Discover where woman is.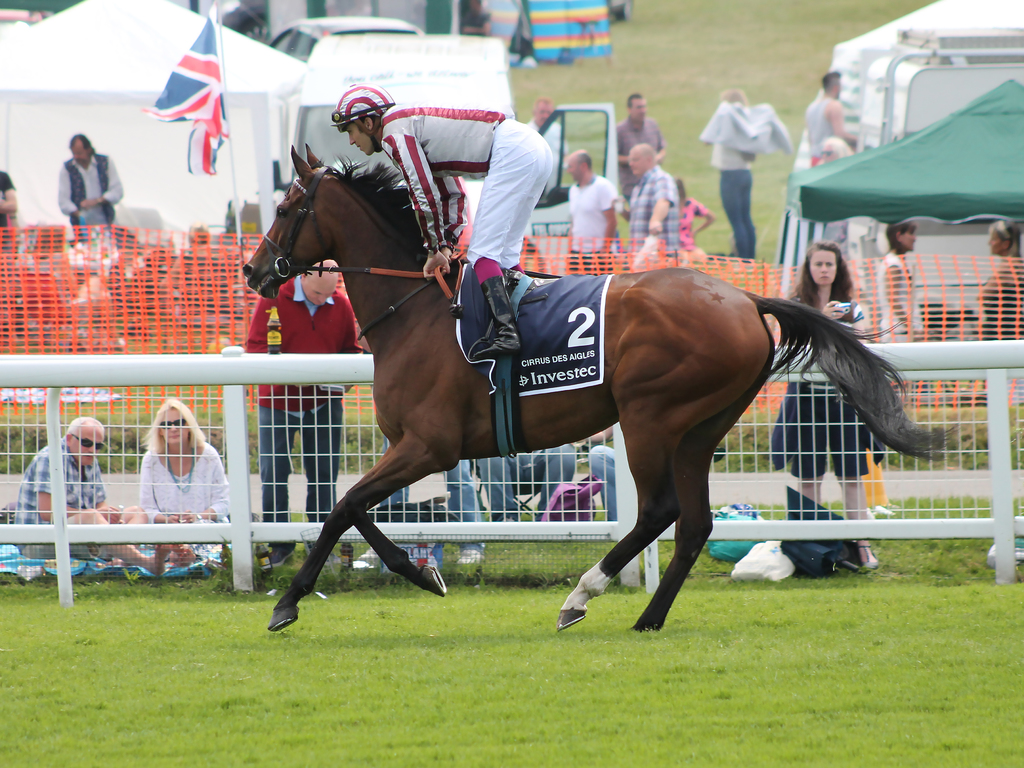
Discovered at box(769, 239, 879, 566).
